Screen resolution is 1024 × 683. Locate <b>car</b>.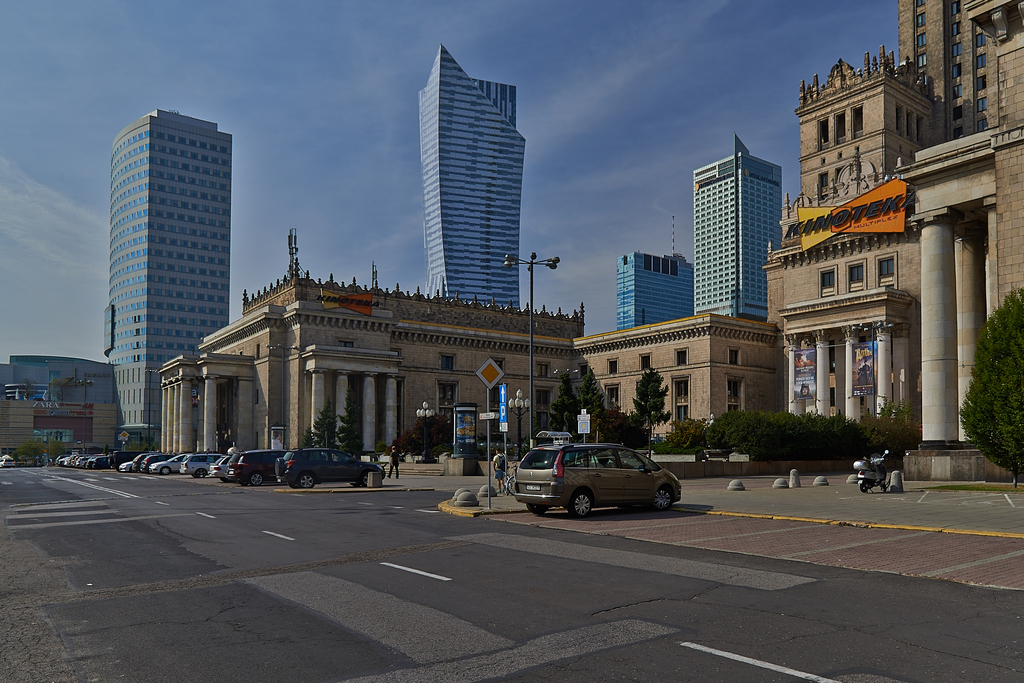
x1=130 y1=452 x2=150 y2=470.
